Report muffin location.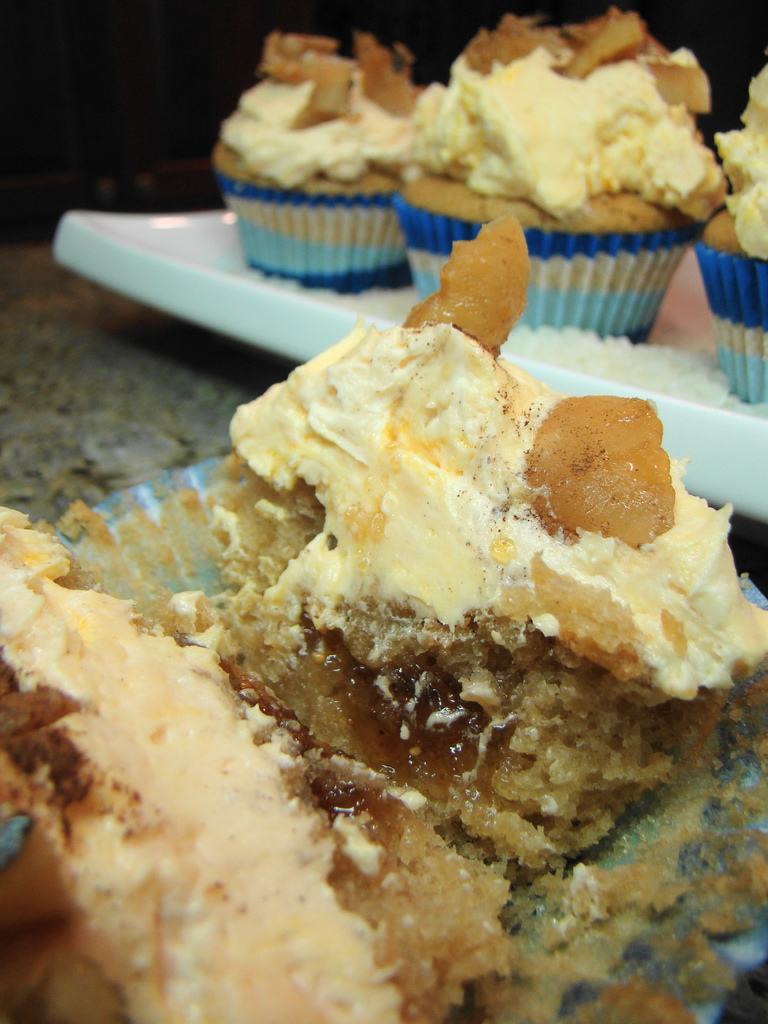
Report: (396, 8, 730, 350).
